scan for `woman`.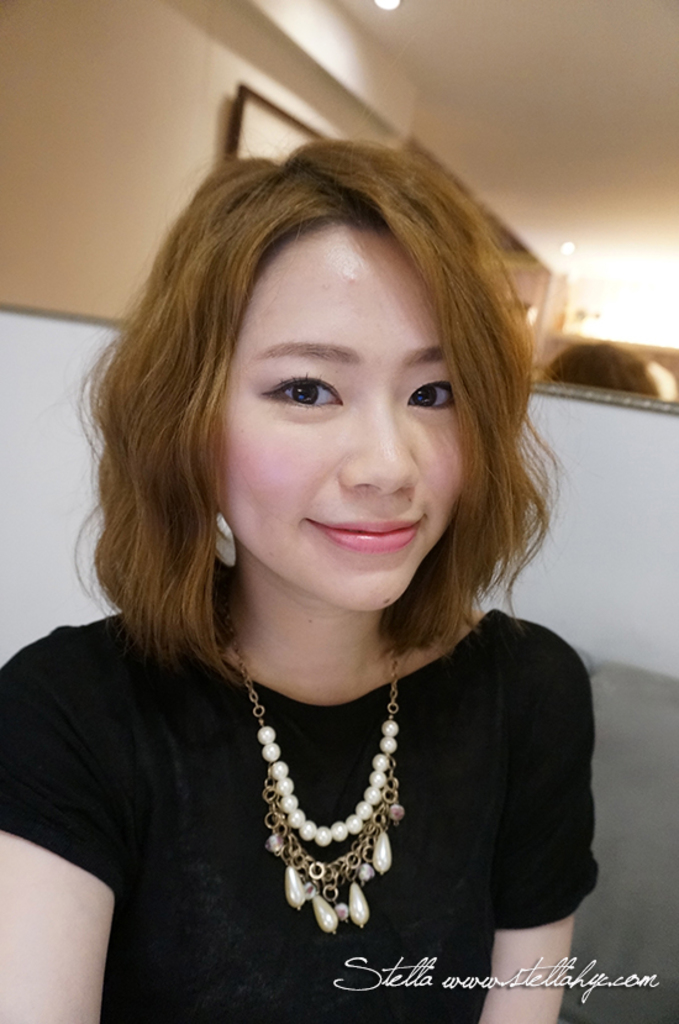
Scan result: 23, 109, 620, 998.
